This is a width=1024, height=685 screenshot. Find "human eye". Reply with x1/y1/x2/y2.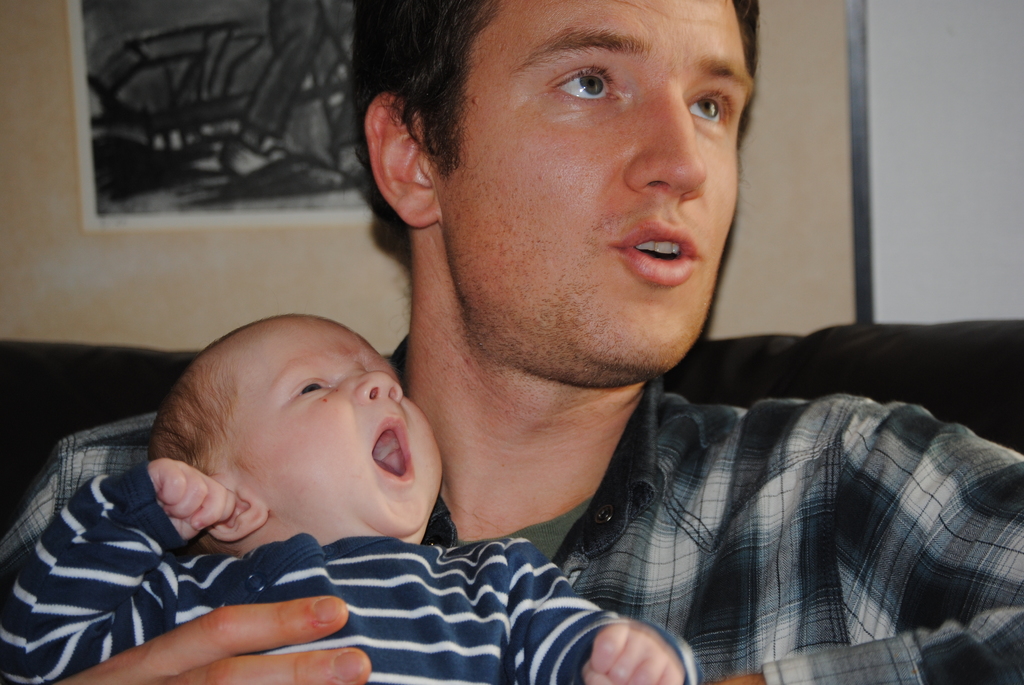
537/45/629/108.
